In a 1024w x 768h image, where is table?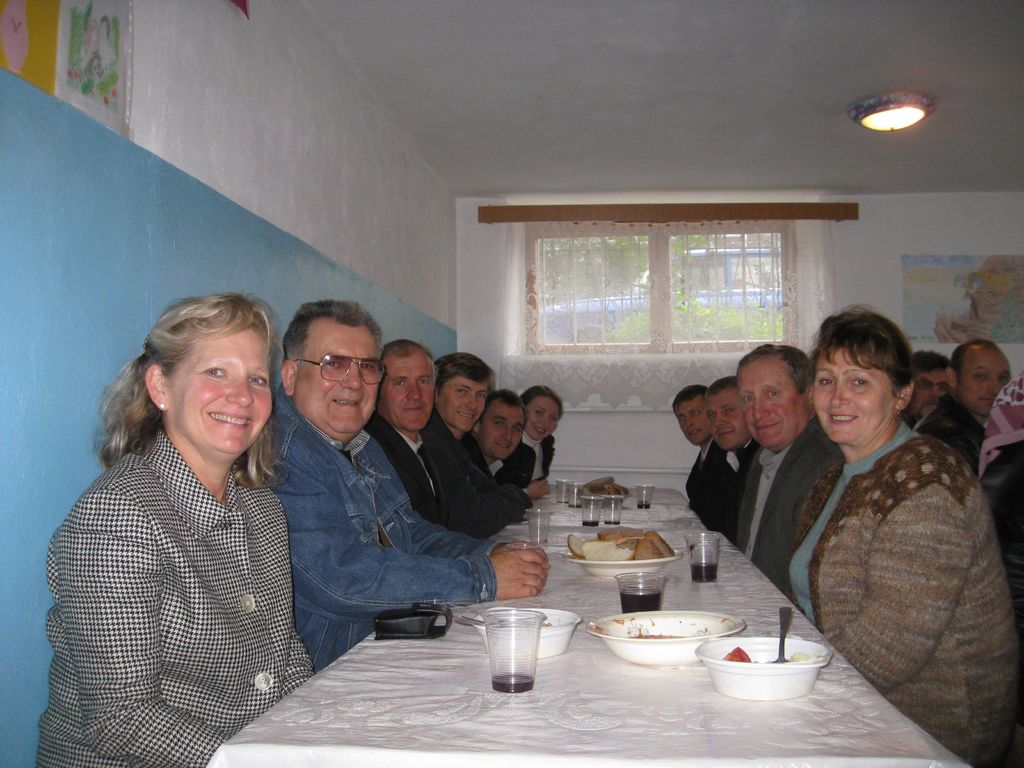
BBox(538, 488, 689, 504).
